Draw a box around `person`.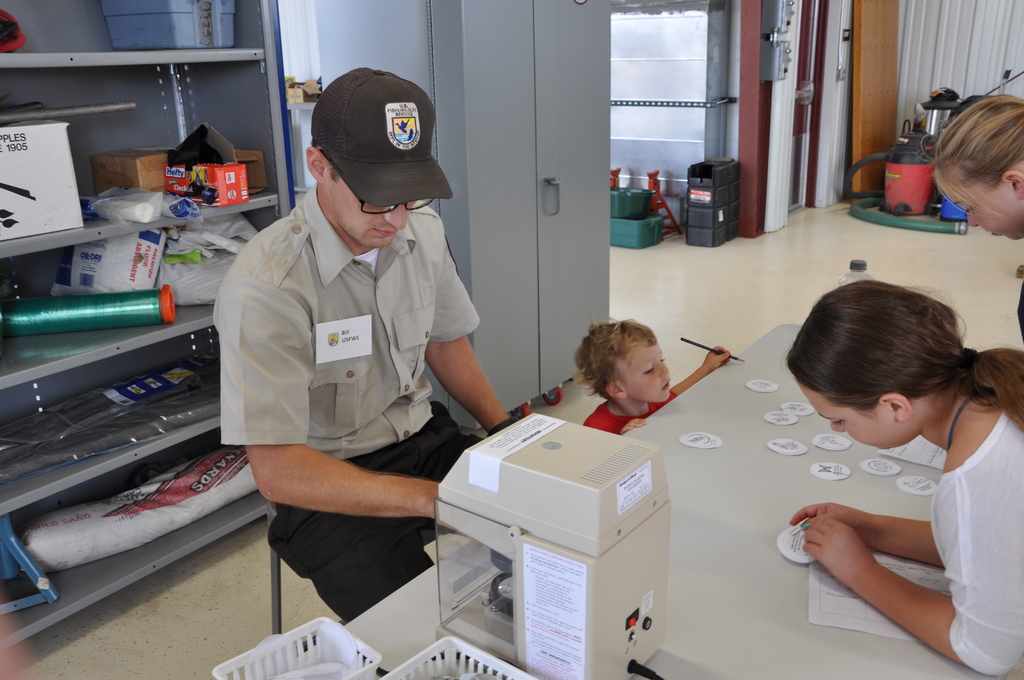
left=790, top=276, right=1023, bottom=676.
